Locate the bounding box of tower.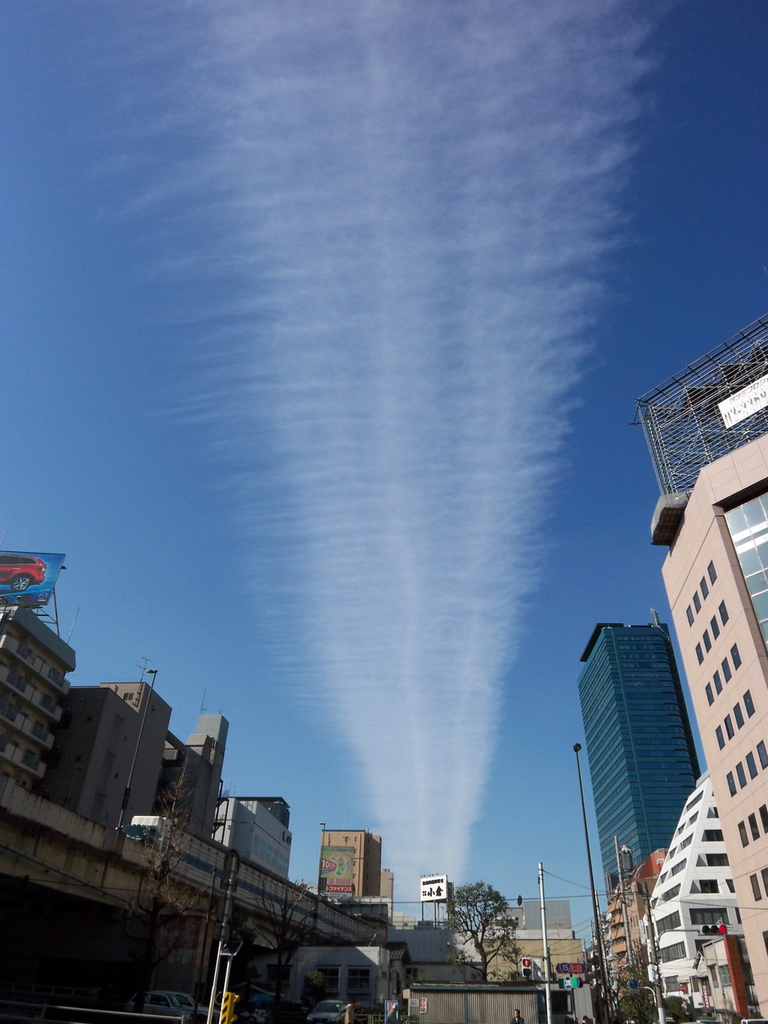
Bounding box: bbox=[574, 585, 734, 926].
